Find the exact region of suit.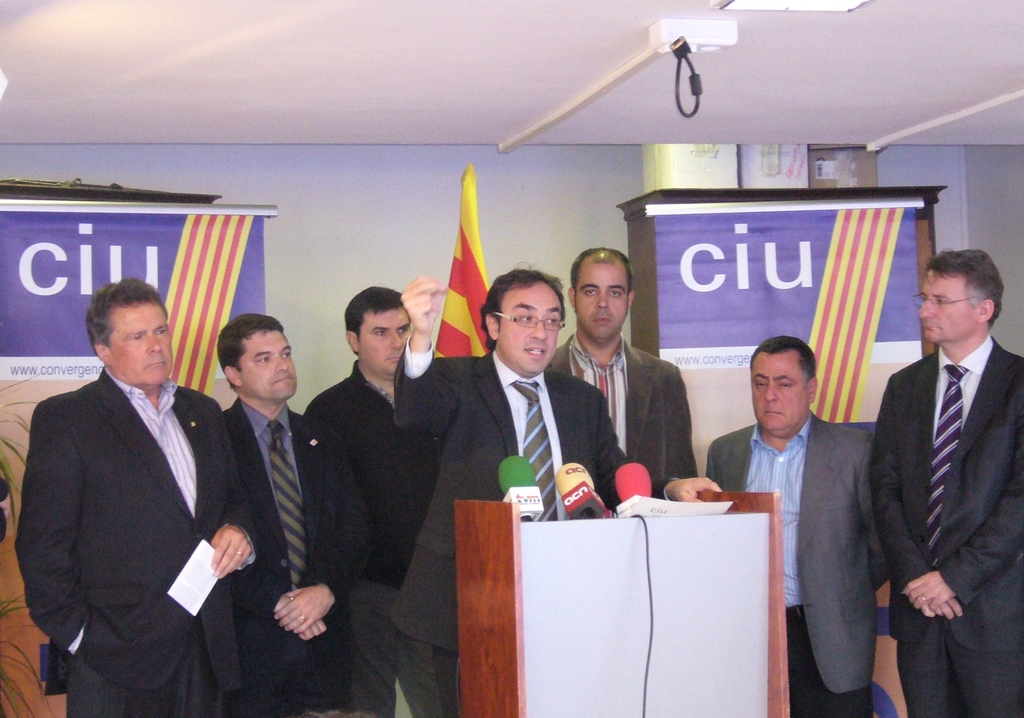
Exact region: Rect(865, 266, 1016, 696).
